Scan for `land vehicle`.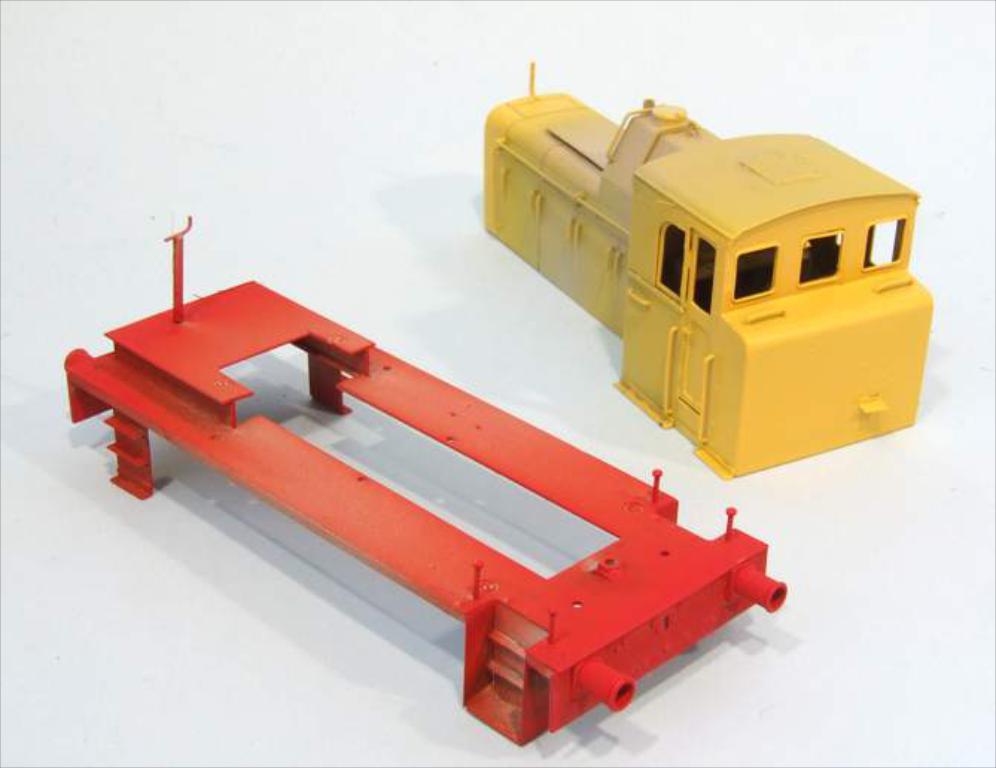
Scan result: bbox=(490, 101, 971, 503).
